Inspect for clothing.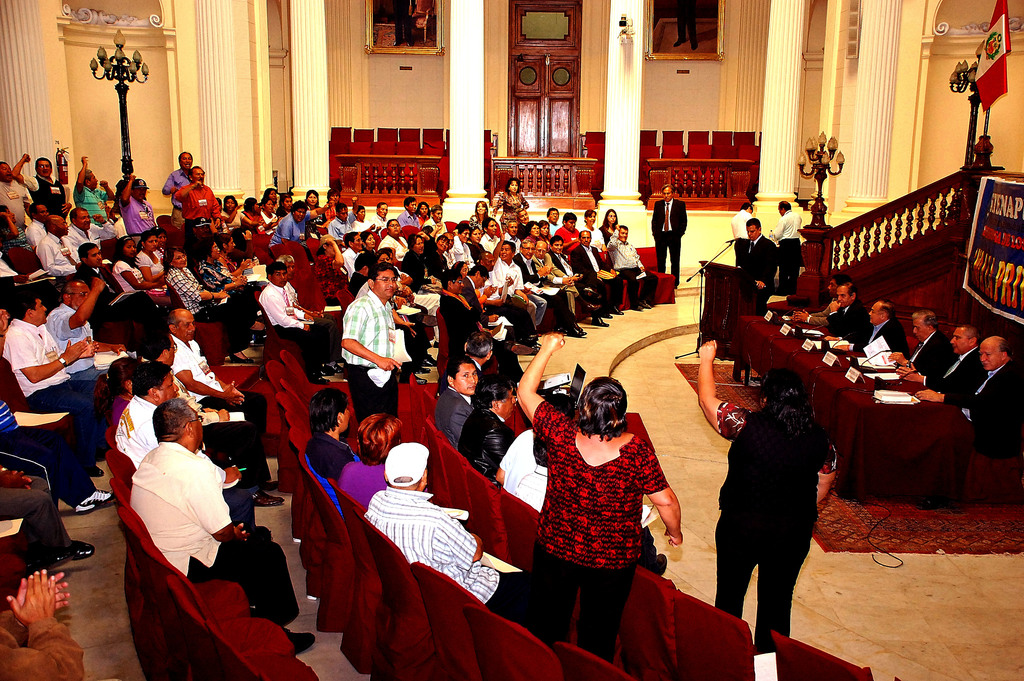
Inspection: pyautogui.locateOnScreen(337, 455, 388, 508).
